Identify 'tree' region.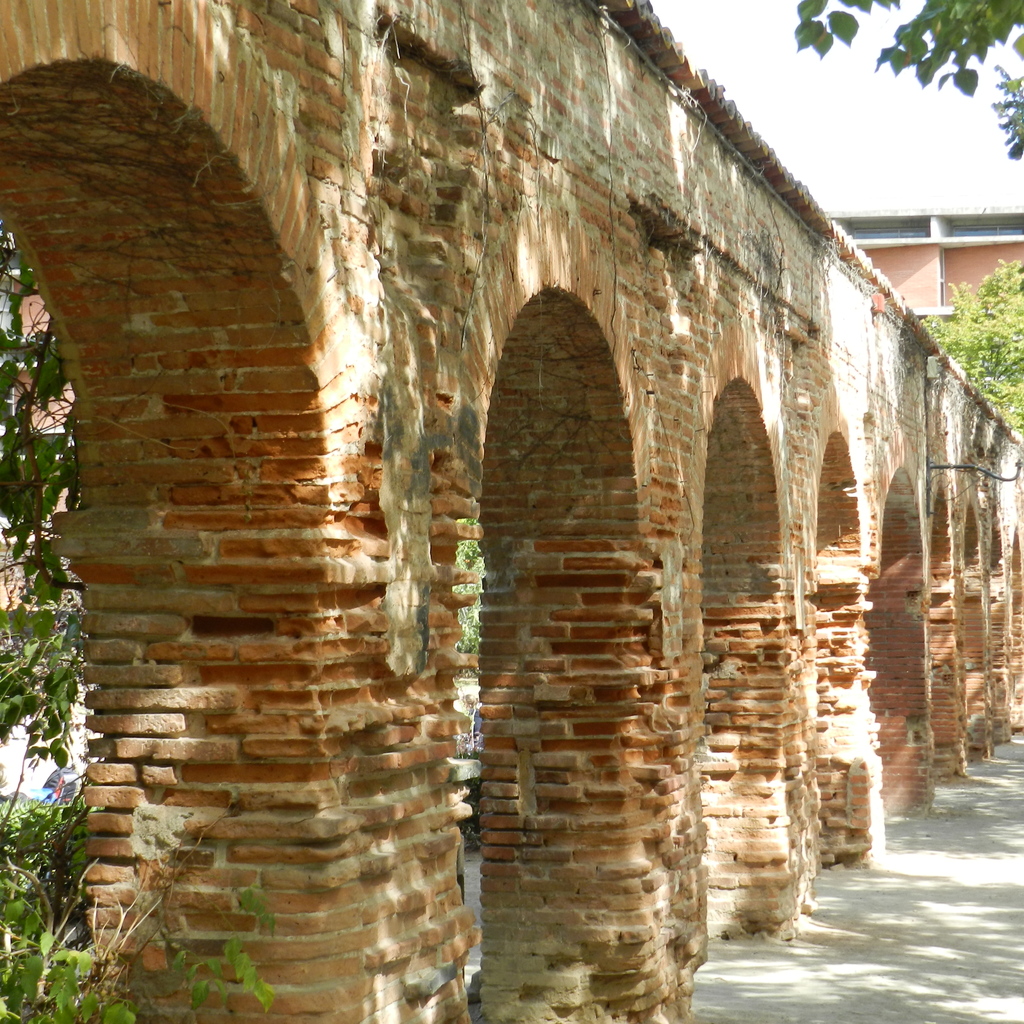
Region: 0,223,275,1023.
